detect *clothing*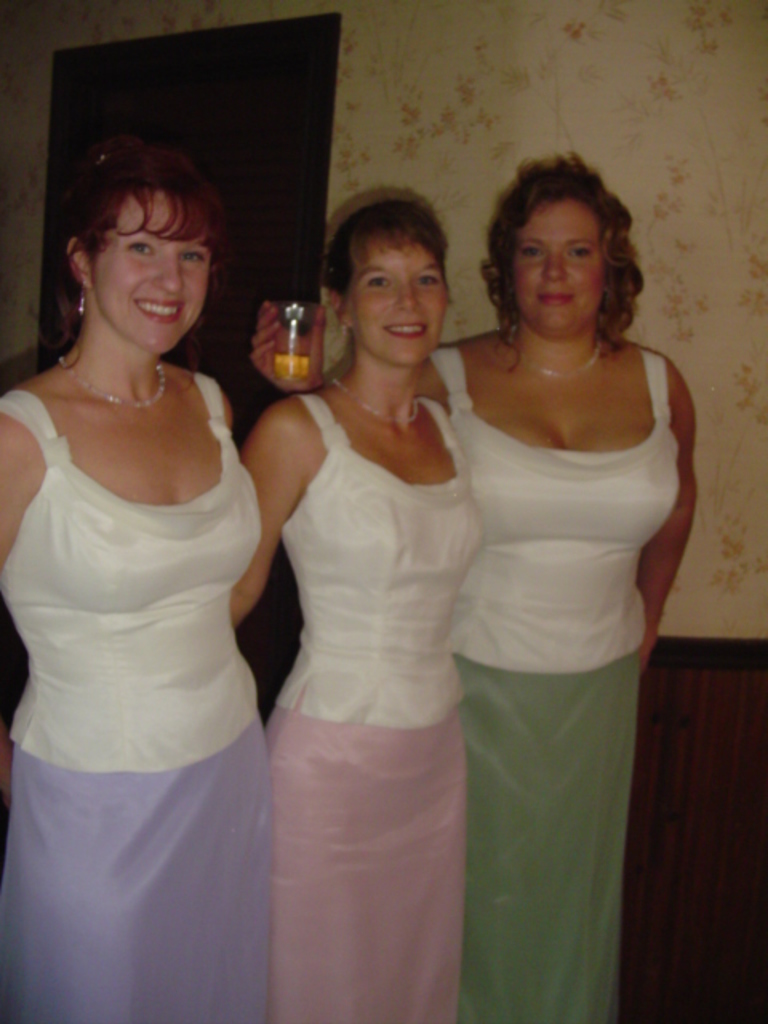
locate(0, 355, 278, 1022)
